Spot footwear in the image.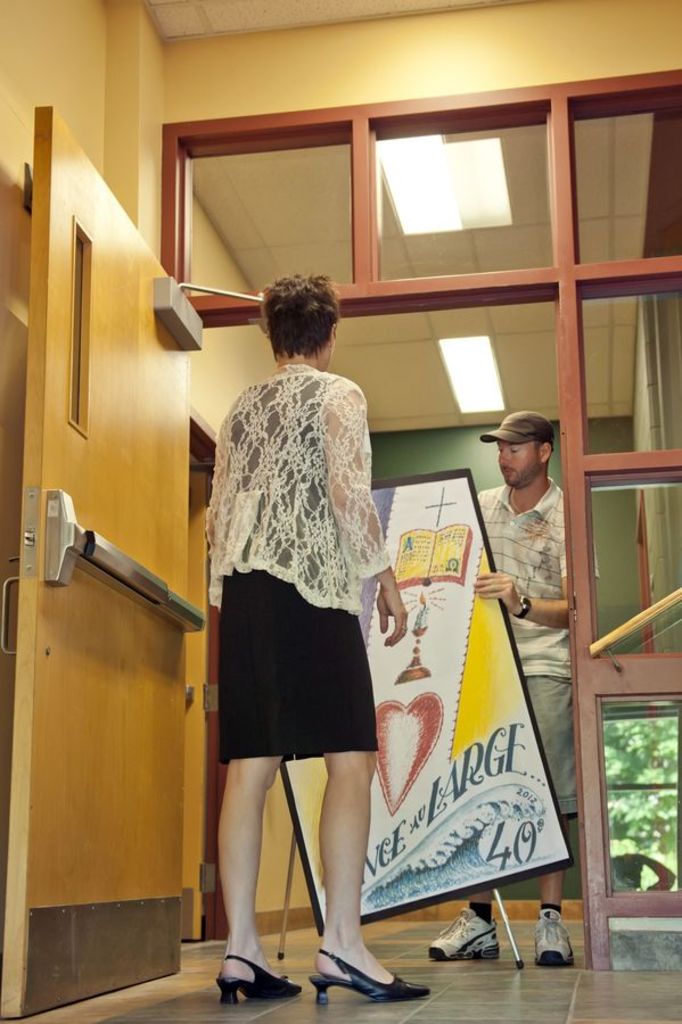
footwear found at 306:941:436:999.
